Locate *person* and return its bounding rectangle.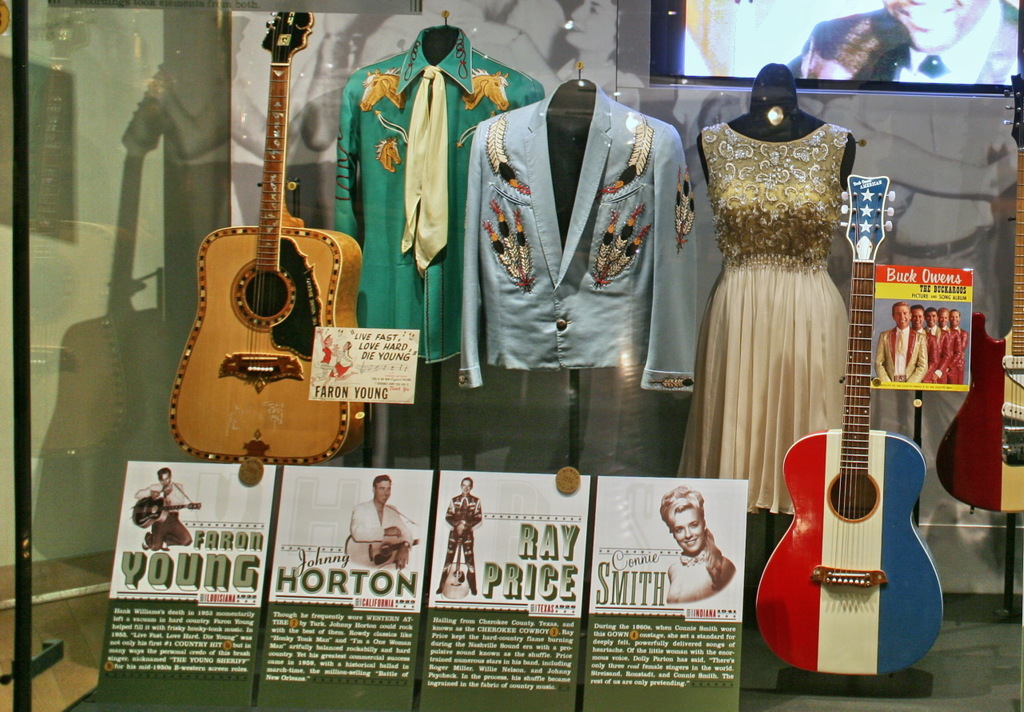
box(132, 466, 194, 550).
